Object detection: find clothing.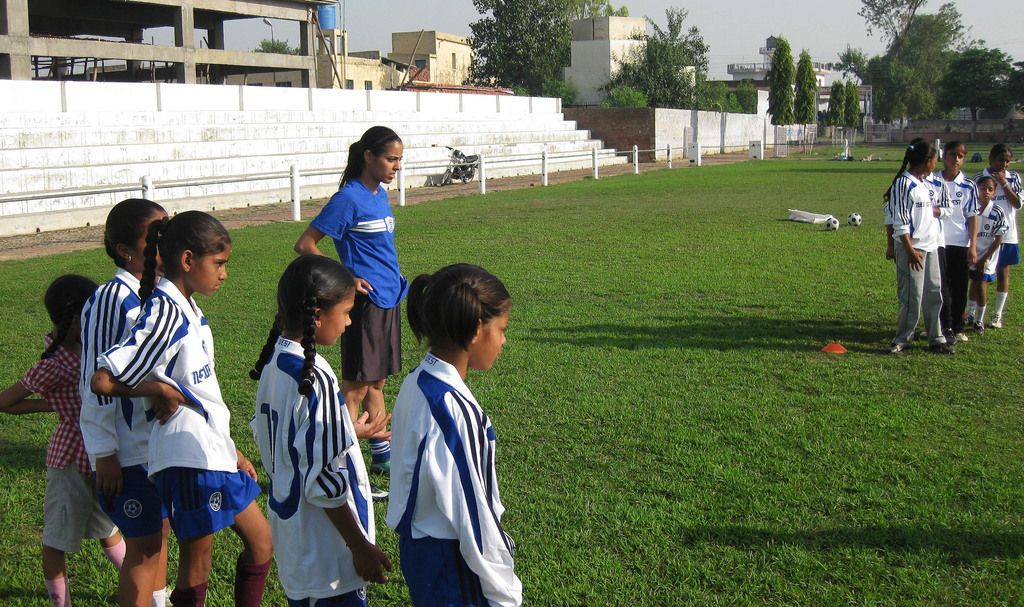
Rect(312, 166, 407, 384).
